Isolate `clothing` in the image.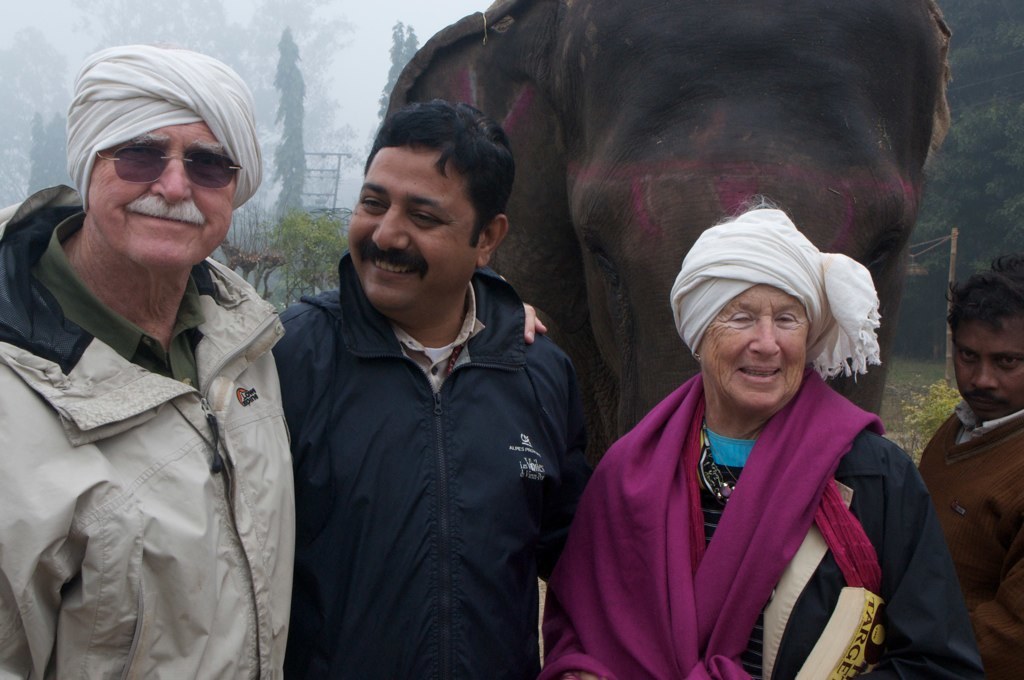
Isolated region: detection(0, 180, 303, 679).
